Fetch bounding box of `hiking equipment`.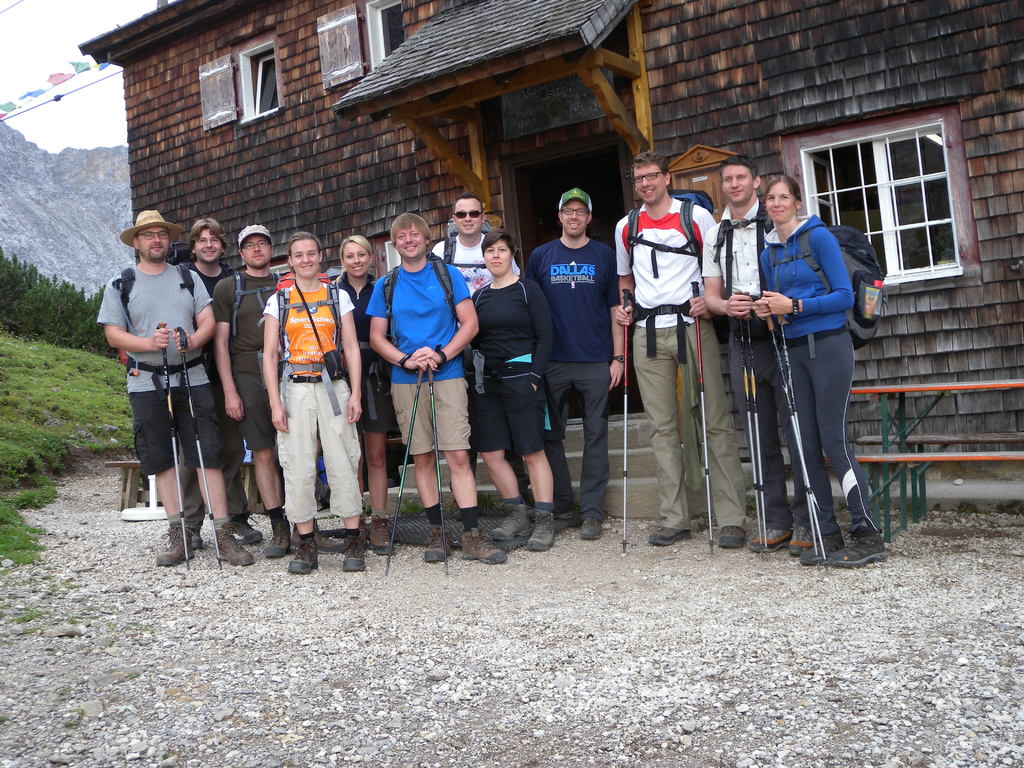
Bbox: detection(424, 364, 451, 575).
